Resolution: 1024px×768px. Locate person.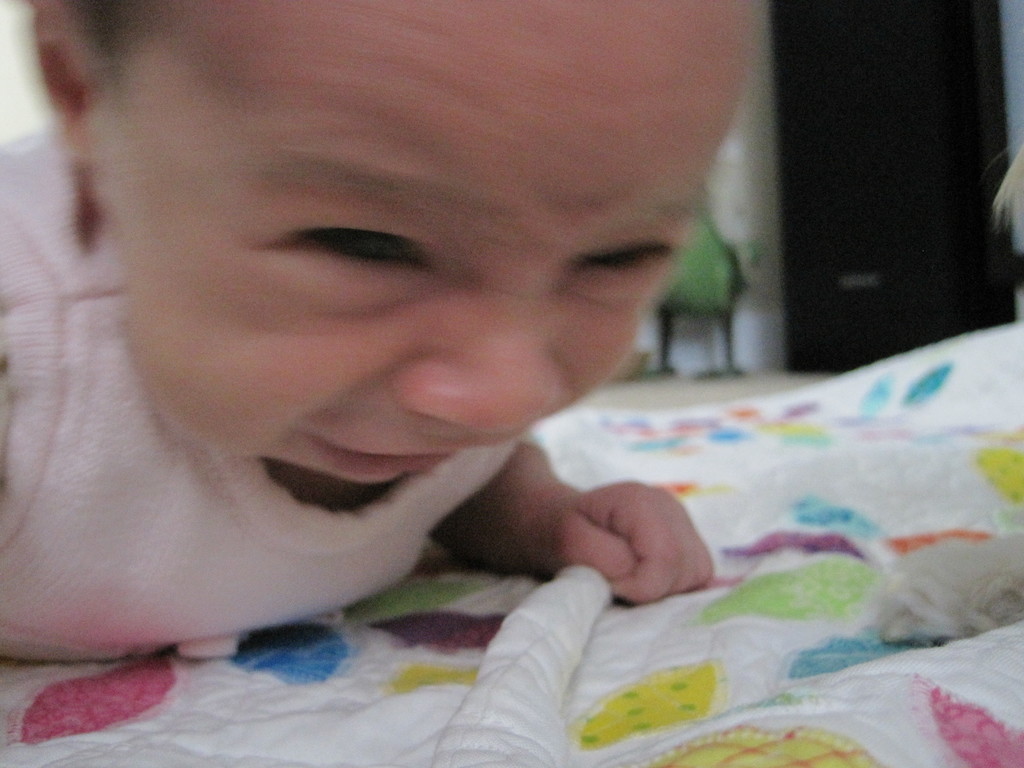
x1=0 y1=0 x2=753 y2=662.
